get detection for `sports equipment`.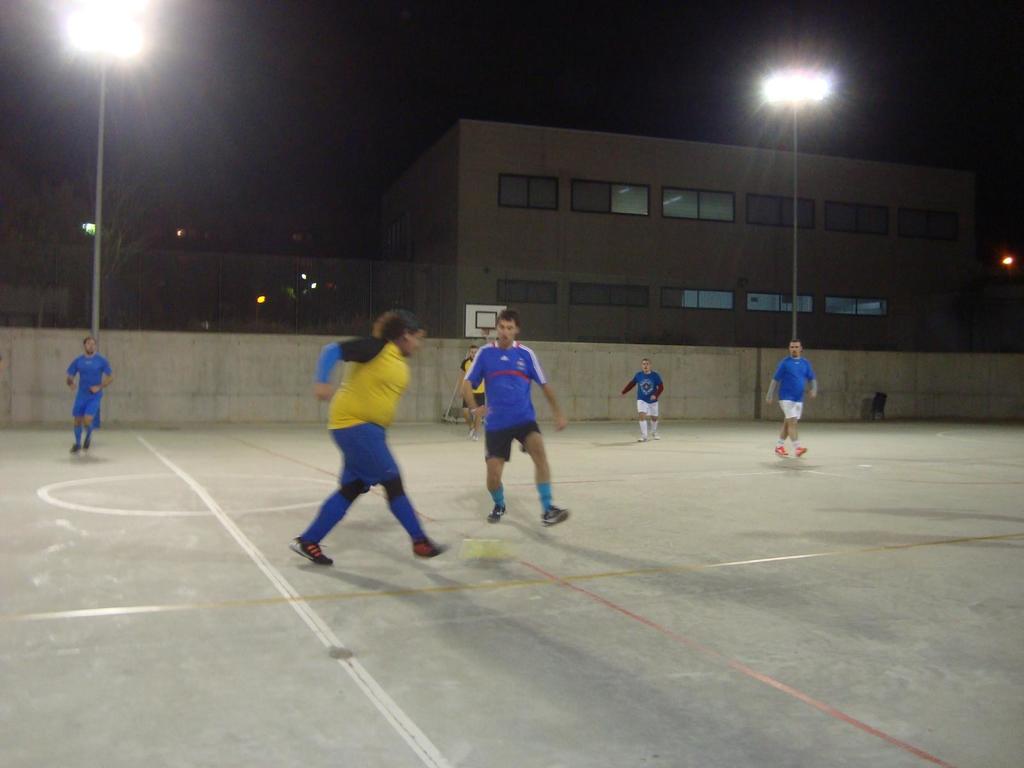
Detection: bbox(286, 536, 337, 566).
